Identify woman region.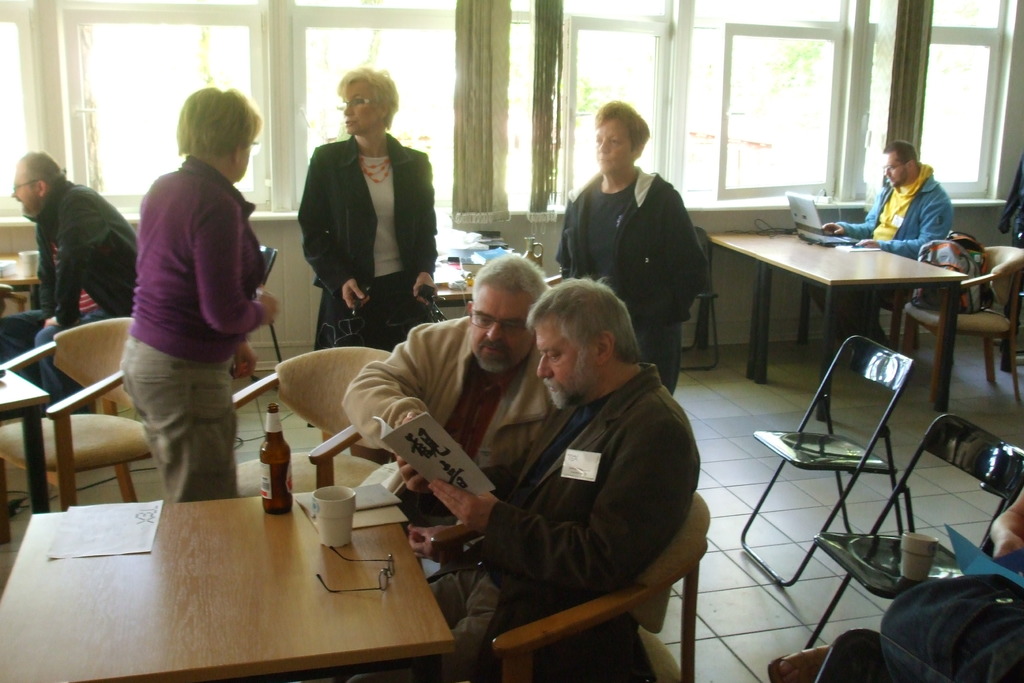
Region: bbox(101, 92, 278, 535).
